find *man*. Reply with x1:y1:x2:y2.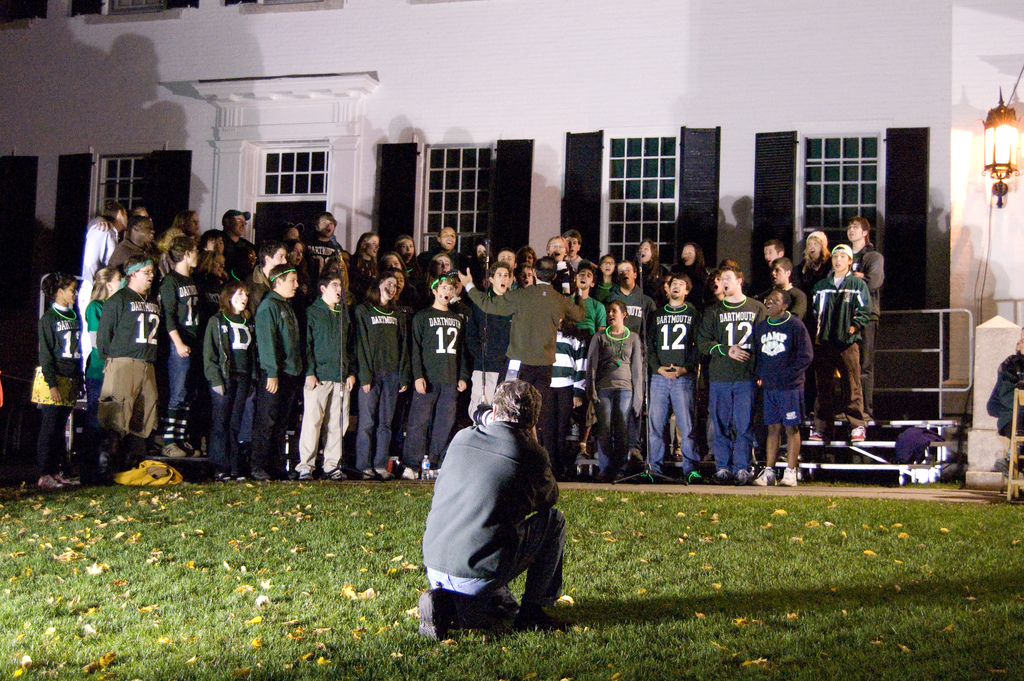
216:210:273:284.
